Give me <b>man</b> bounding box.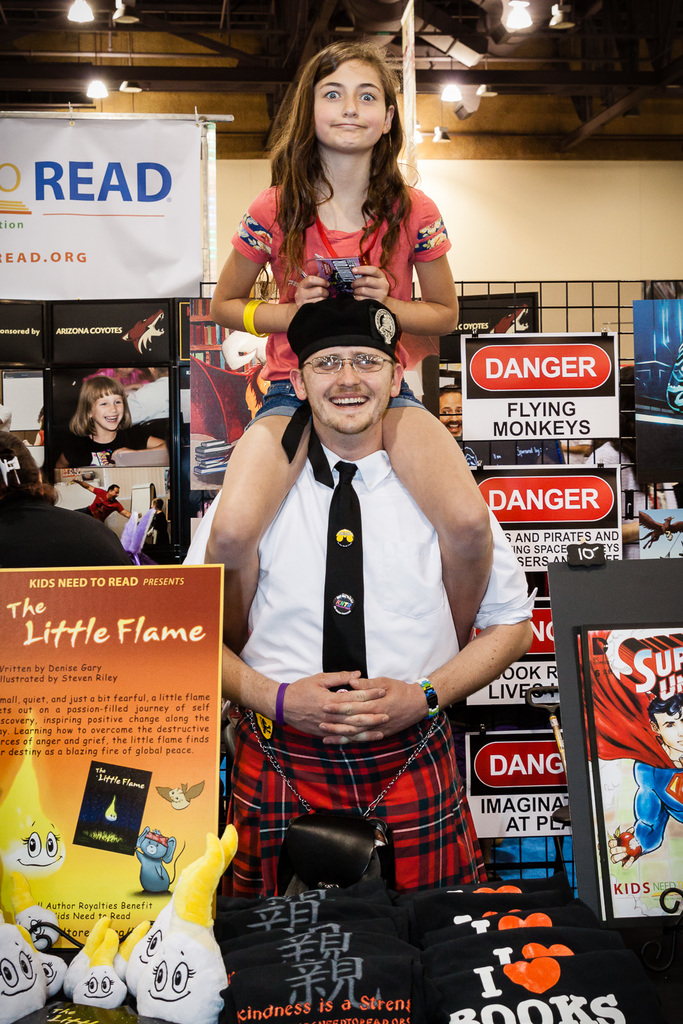
[213, 276, 525, 954].
